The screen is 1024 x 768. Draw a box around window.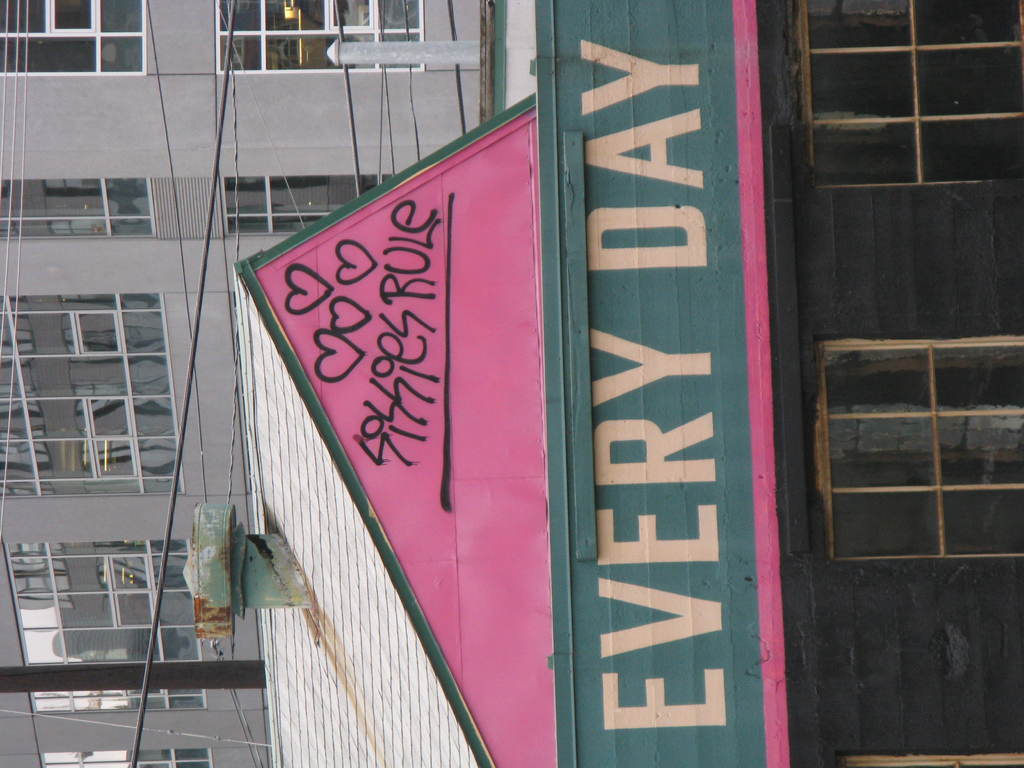
(788, 0, 1023, 184).
